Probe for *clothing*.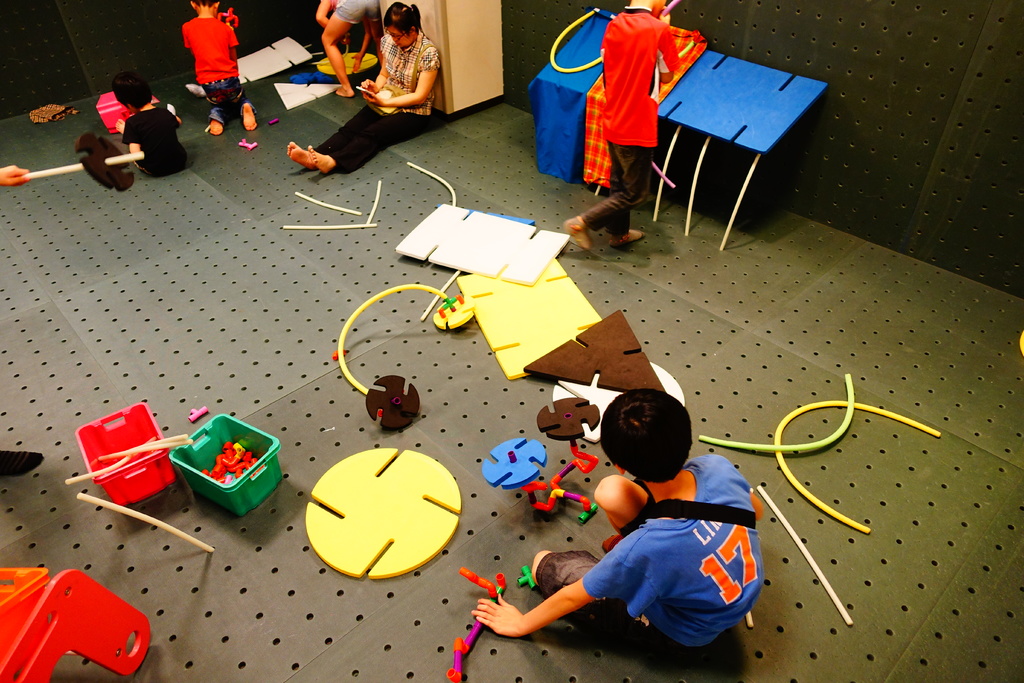
Probe result: l=180, t=5, r=244, b=128.
